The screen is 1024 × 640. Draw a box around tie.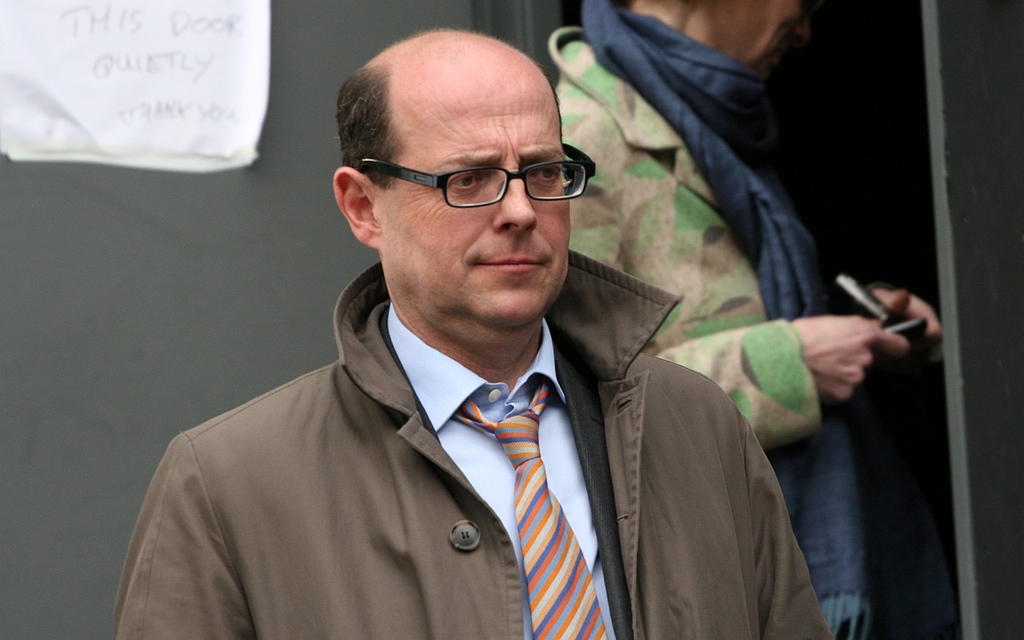
region(439, 377, 607, 639).
